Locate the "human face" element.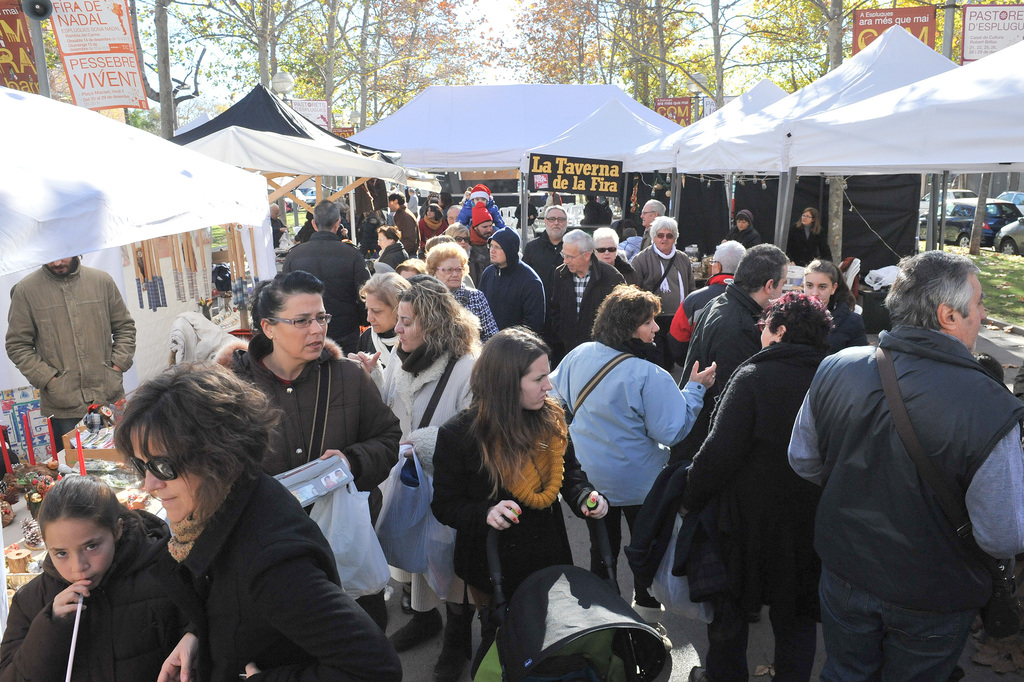
Element bbox: (left=433, top=255, right=463, bottom=289).
